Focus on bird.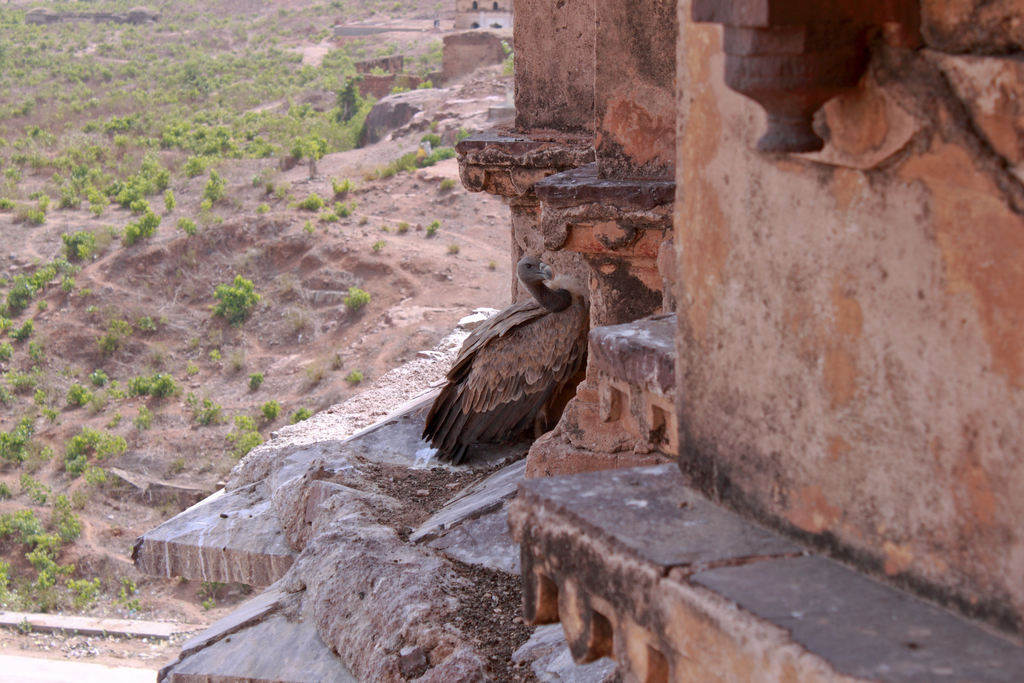
Focused at crop(415, 270, 606, 465).
